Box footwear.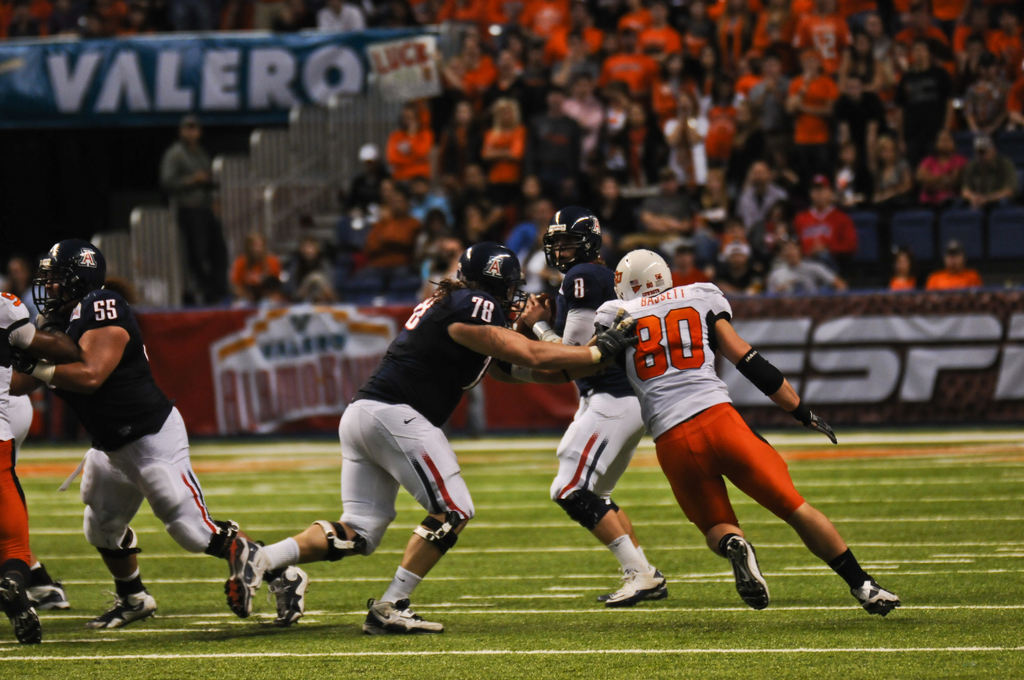
86,590,155,629.
